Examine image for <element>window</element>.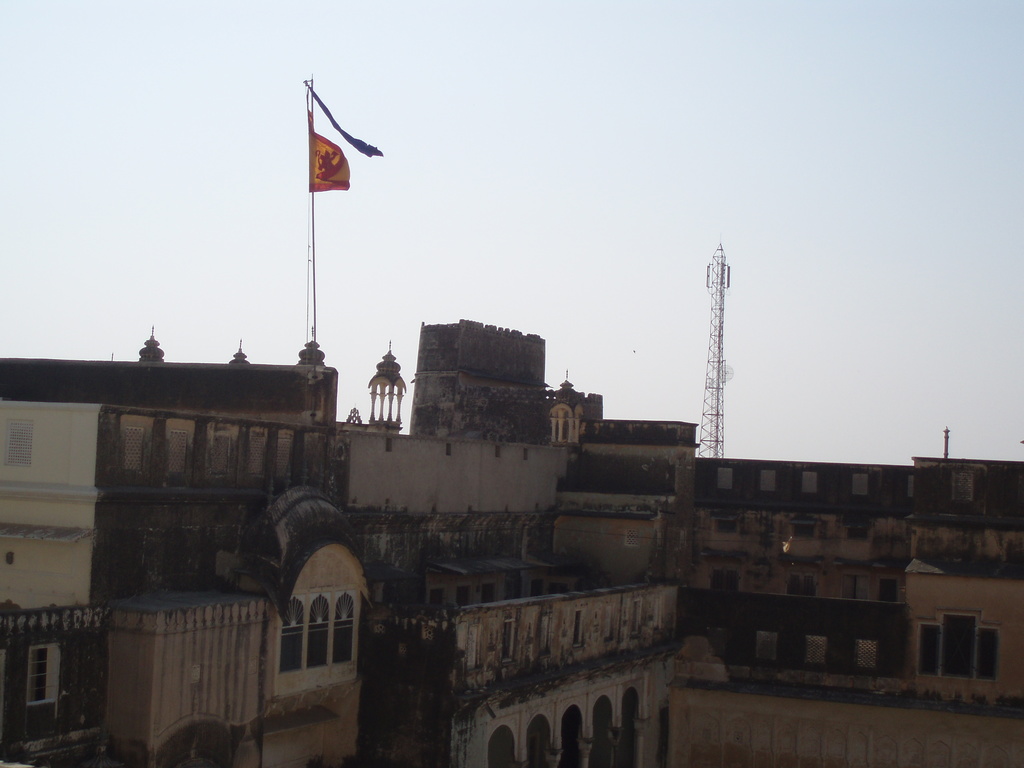
Examination result: 308 593 326 667.
